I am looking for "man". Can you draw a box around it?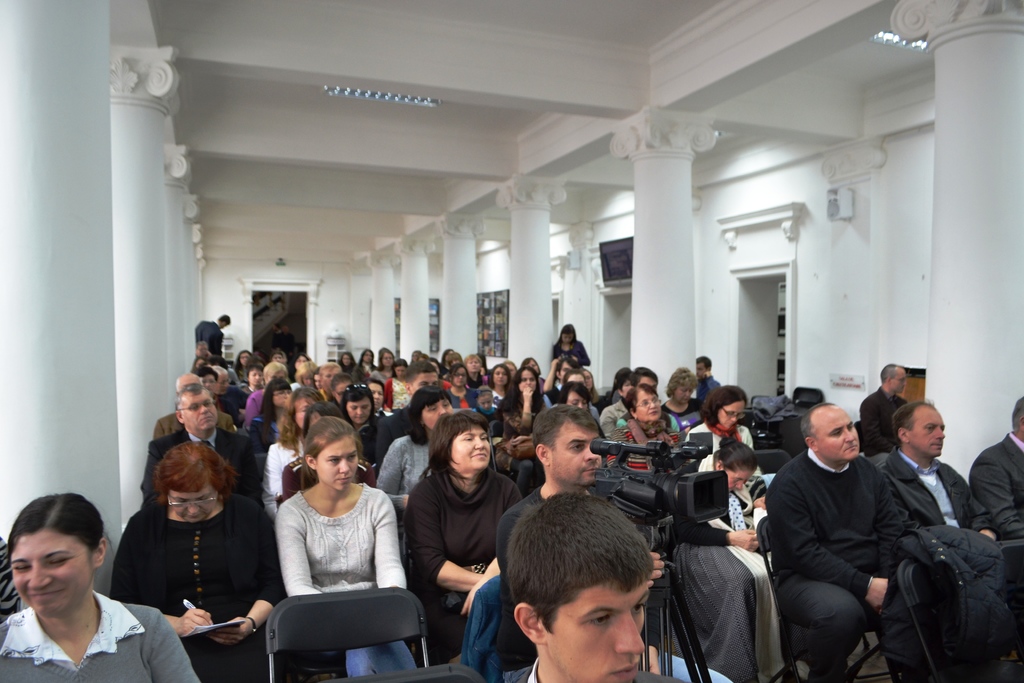
Sure, the bounding box is (492, 408, 618, 572).
